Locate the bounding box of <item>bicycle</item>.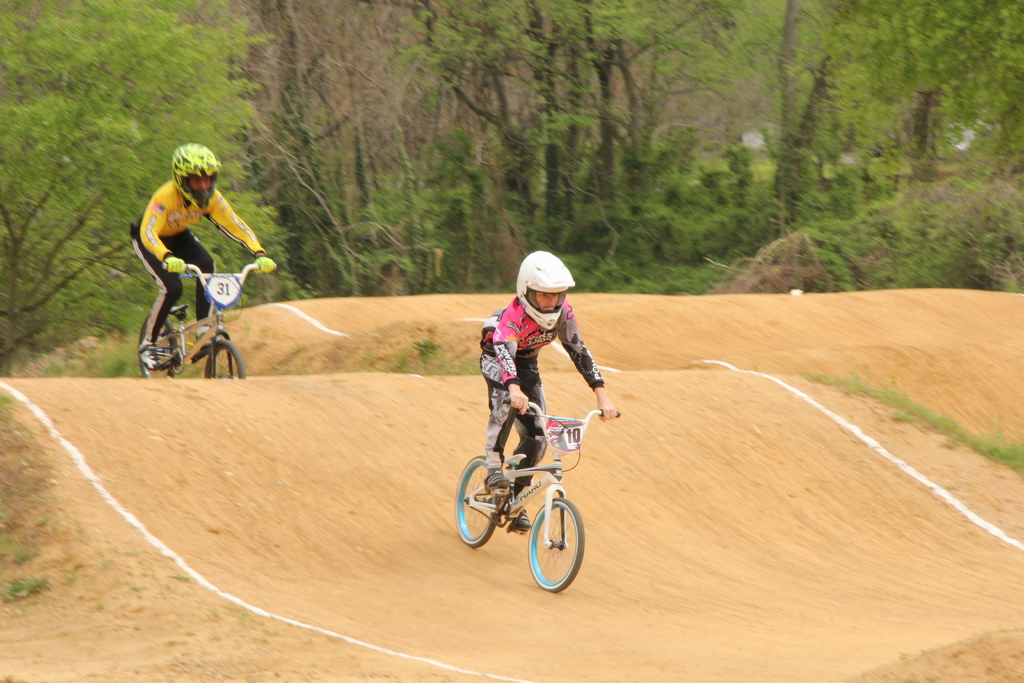
Bounding box: crop(453, 384, 609, 590).
